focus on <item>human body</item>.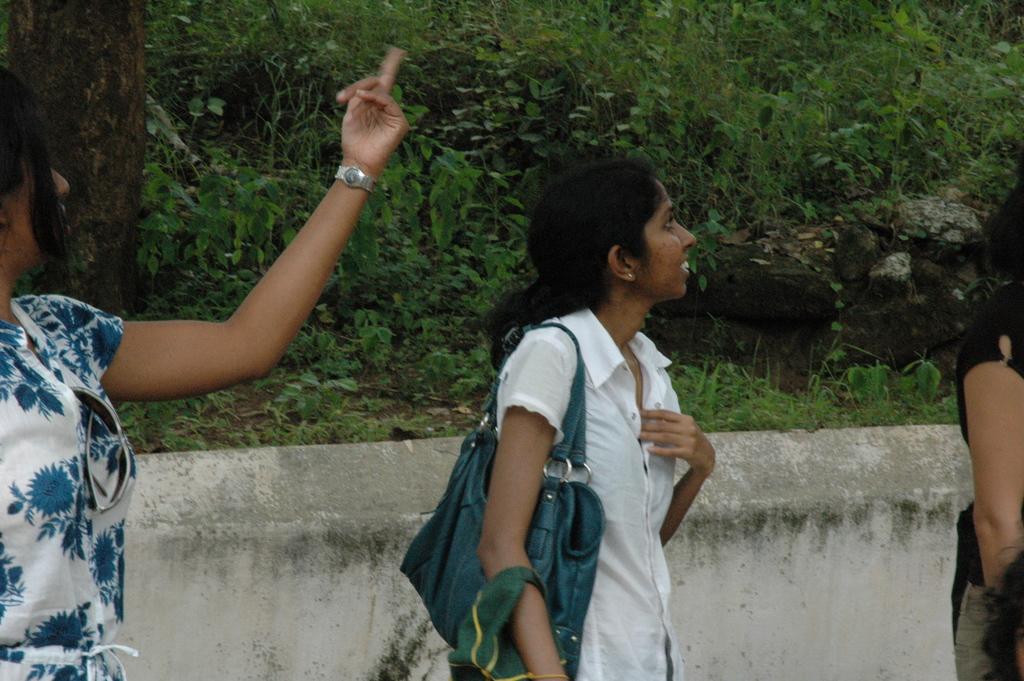
Focused at (left=441, top=158, right=743, bottom=680).
